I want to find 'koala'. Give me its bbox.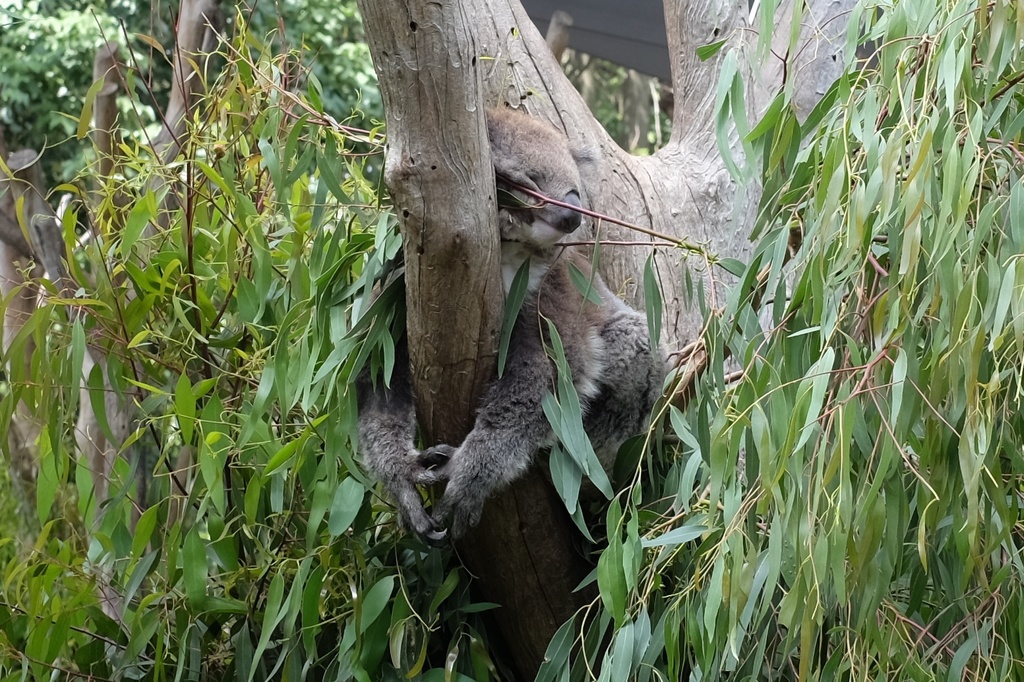
(x1=358, y1=109, x2=667, y2=538).
